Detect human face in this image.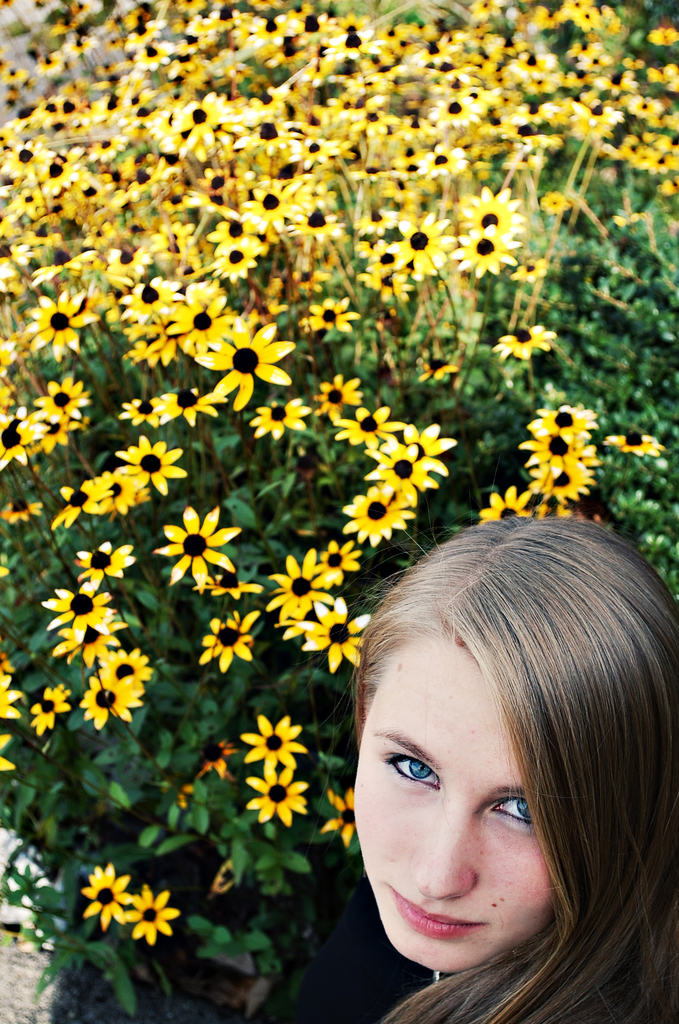
Detection: bbox=(352, 641, 557, 973).
